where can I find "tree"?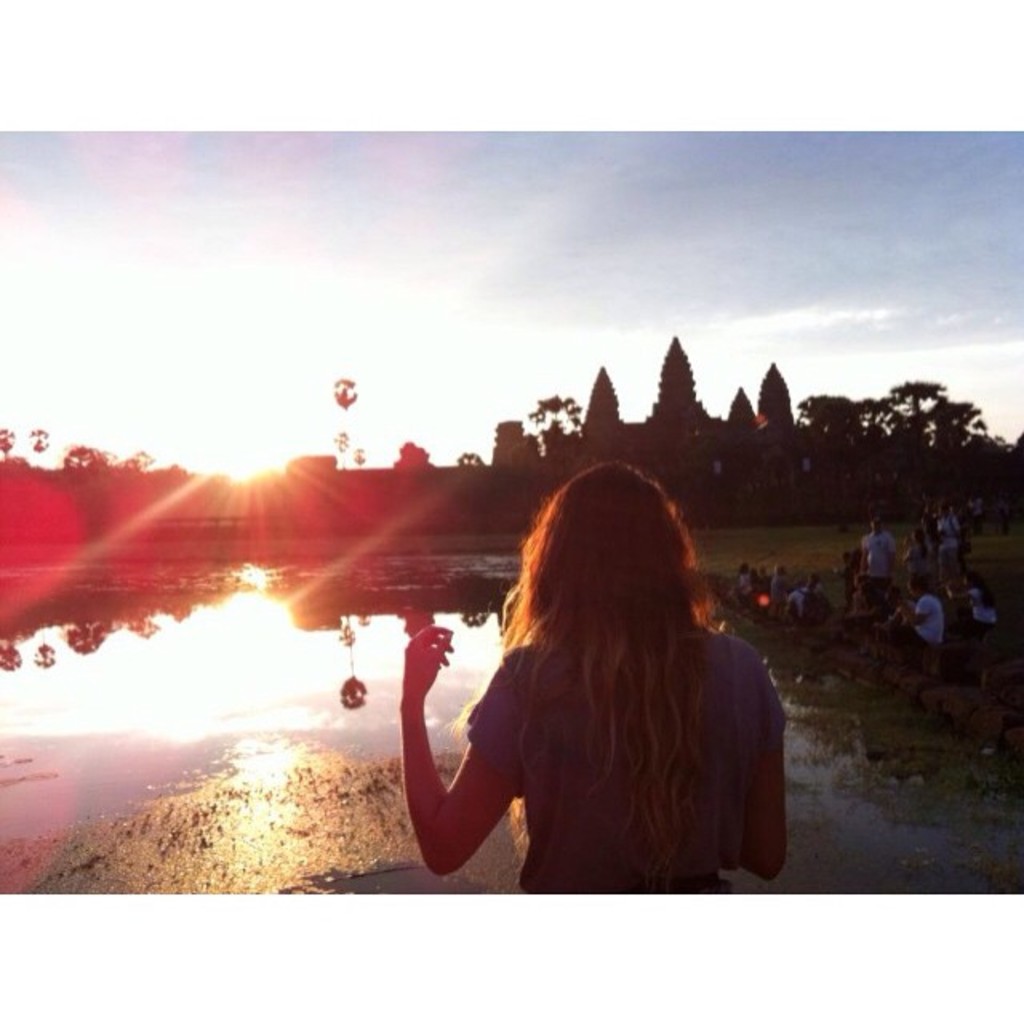
You can find it at (29, 424, 50, 461).
